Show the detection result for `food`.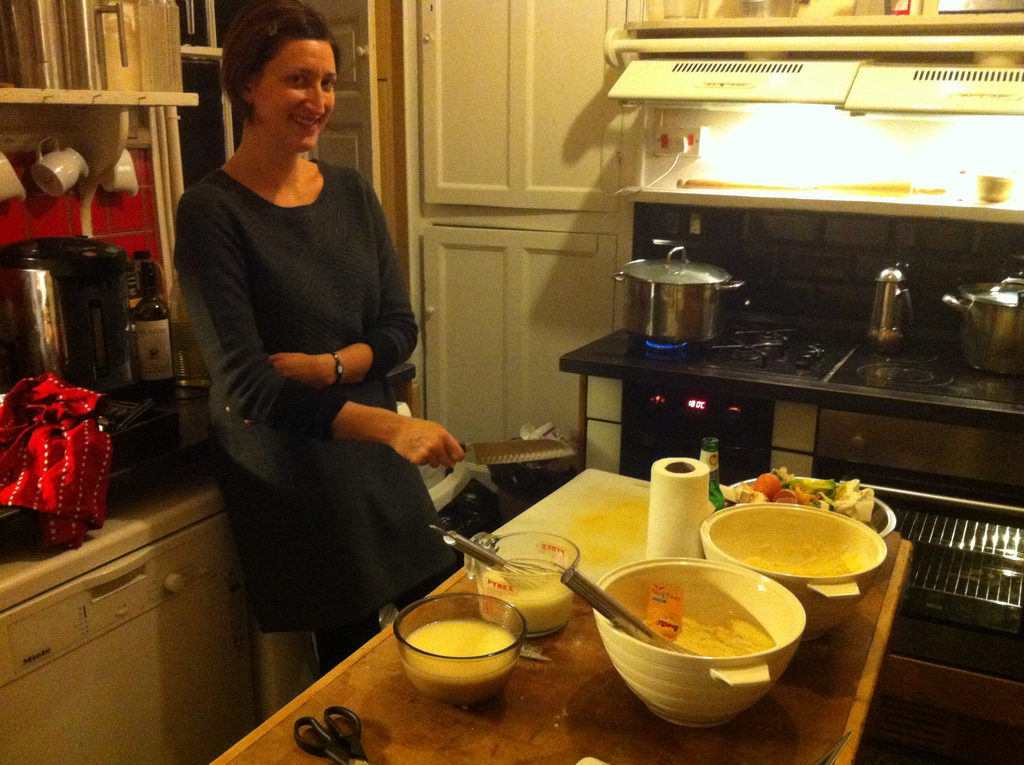
detection(468, 533, 569, 632).
